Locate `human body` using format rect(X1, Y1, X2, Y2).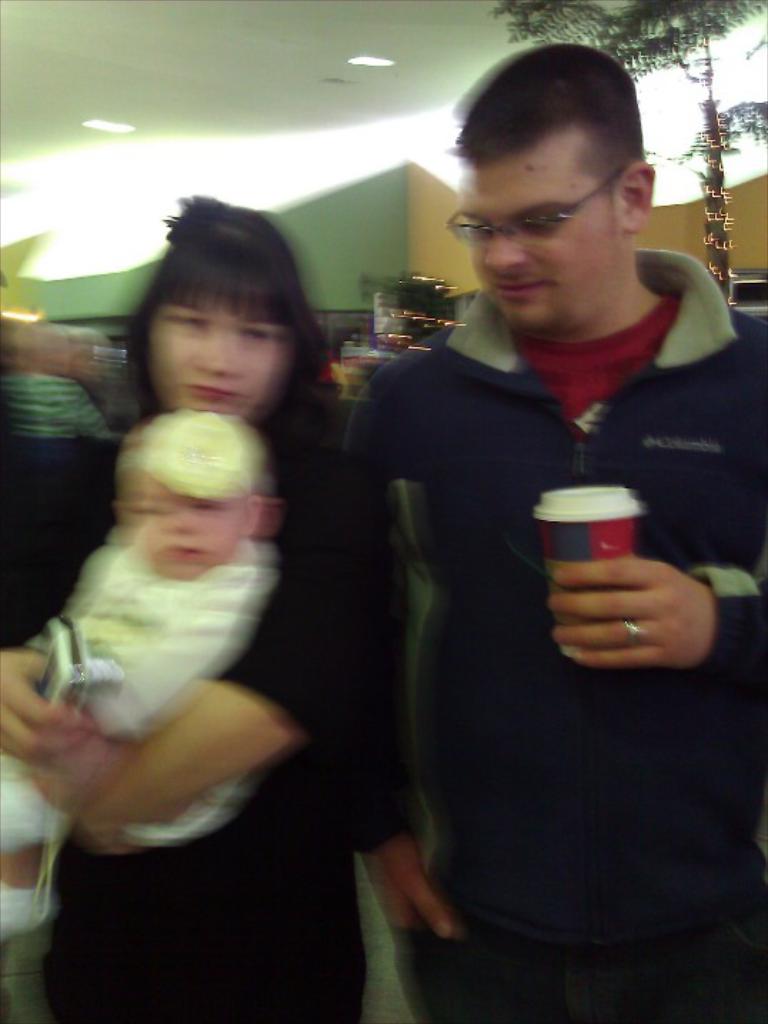
rect(17, 431, 434, 1011).
